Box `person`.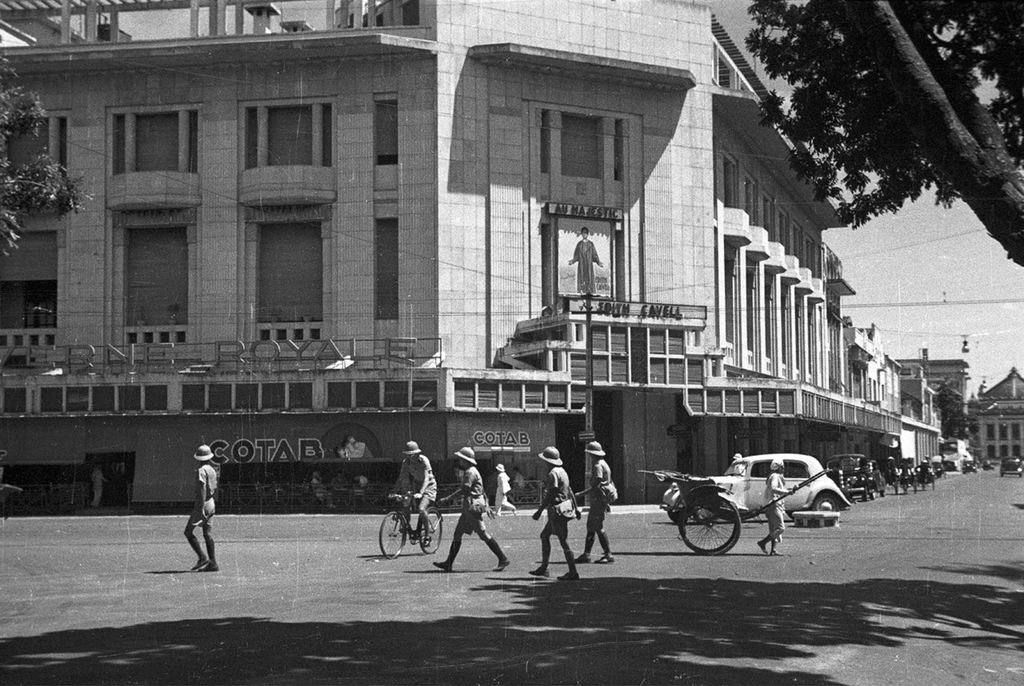
rect(493, 466, 515, 518).
